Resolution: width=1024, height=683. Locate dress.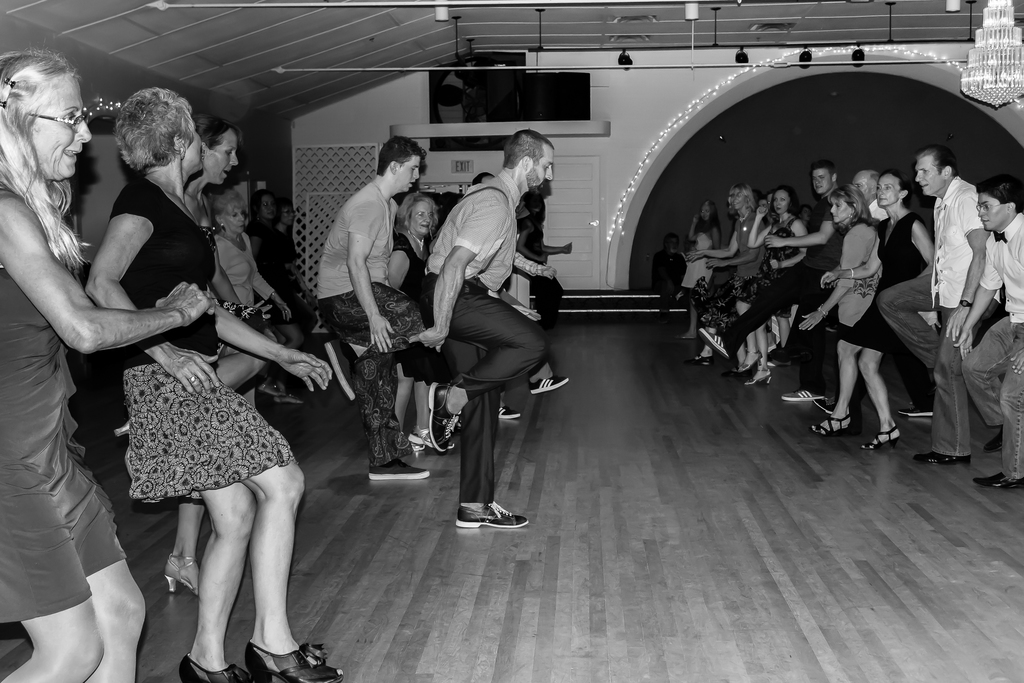
rect(0, 265, 133, 624).
